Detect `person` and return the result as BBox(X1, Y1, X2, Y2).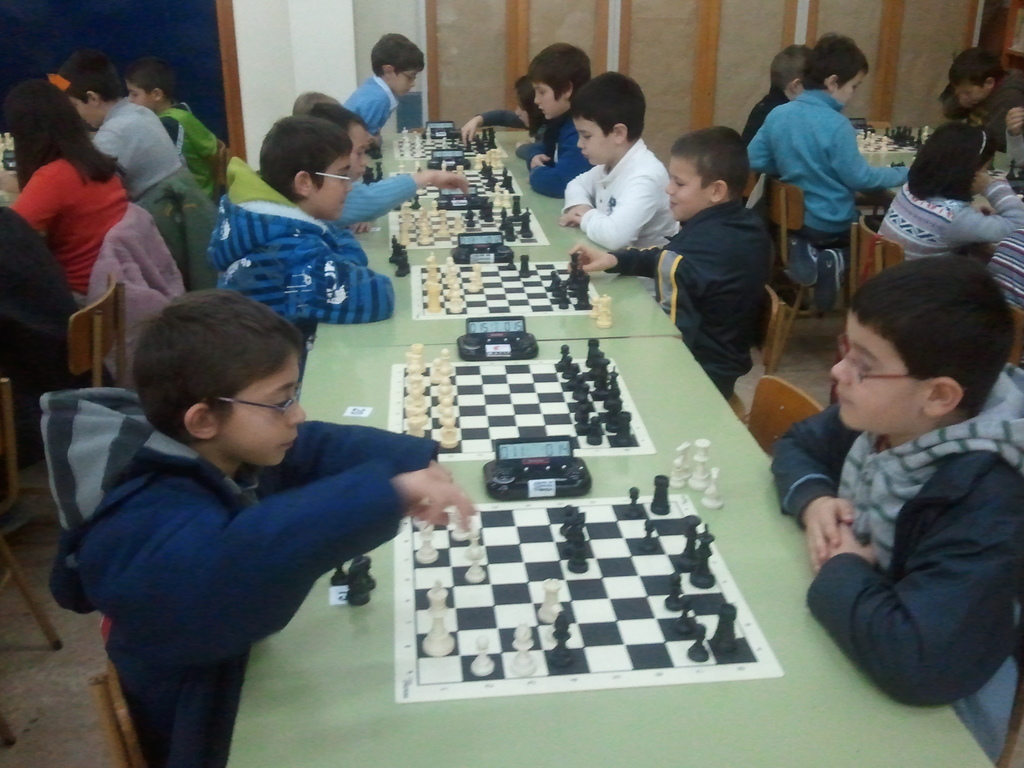
BBox(763, 257, 1023, 711).
